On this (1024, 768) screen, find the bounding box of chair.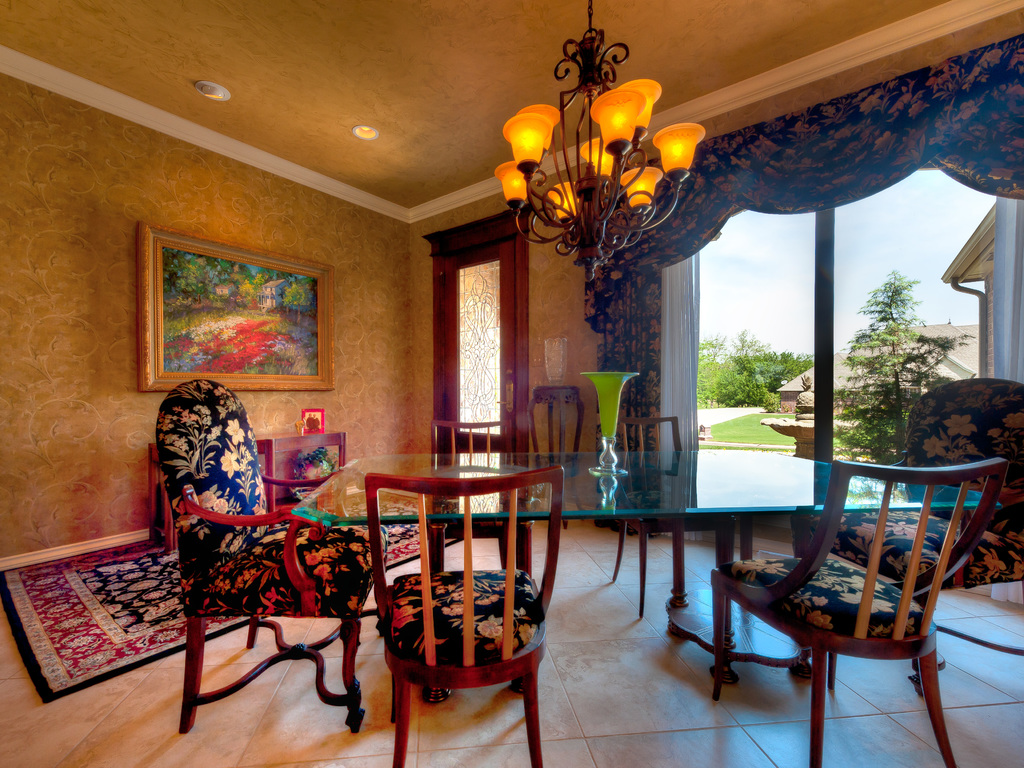
Bounding box: x1=424, y1=417, x2=538, y2=580.
